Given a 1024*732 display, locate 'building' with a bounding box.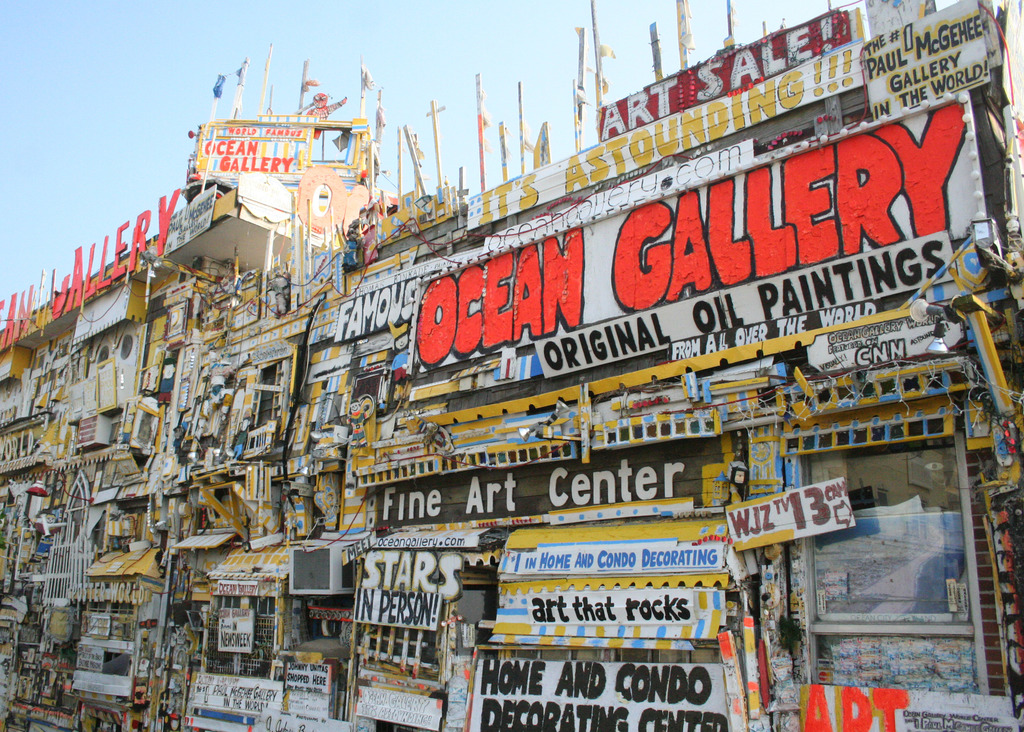
Located: select_region(0, 0, 1023, 731).
